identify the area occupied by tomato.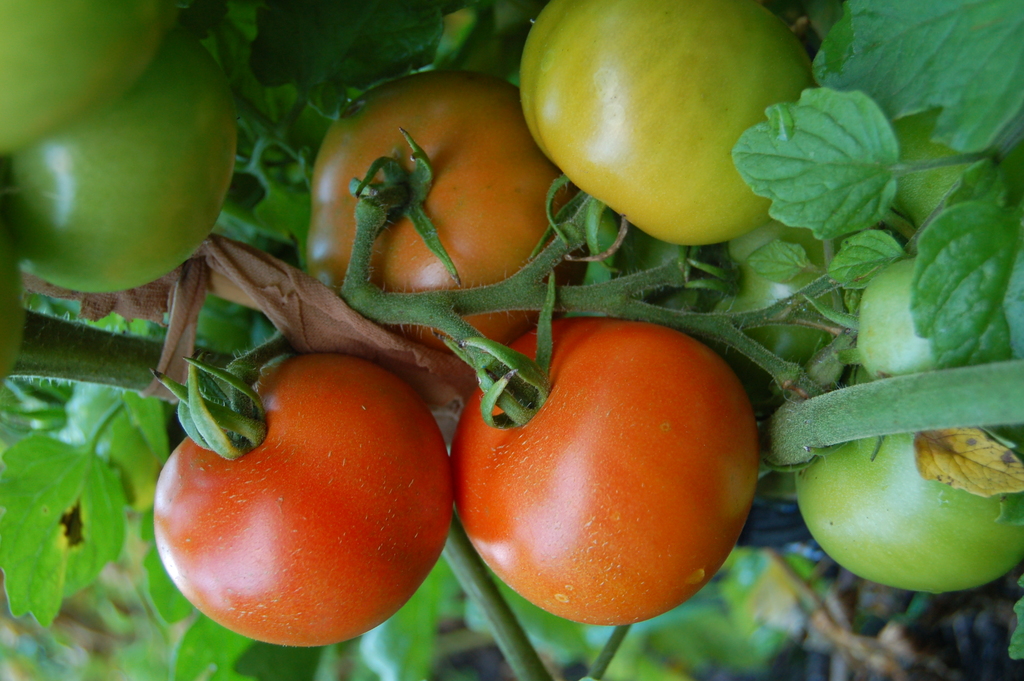
Area: (x1=792, y1=436, x2=1023, y2=598).
